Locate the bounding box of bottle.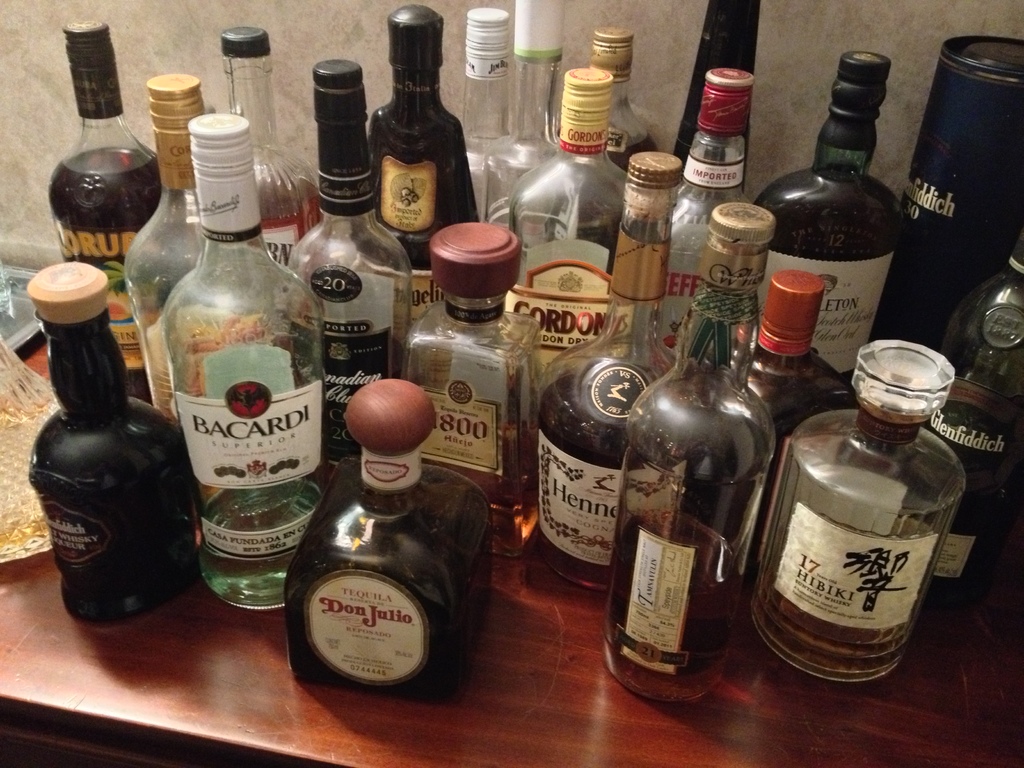
Bounding box: <bbox>536, 153, 683, 593</bbox>.
